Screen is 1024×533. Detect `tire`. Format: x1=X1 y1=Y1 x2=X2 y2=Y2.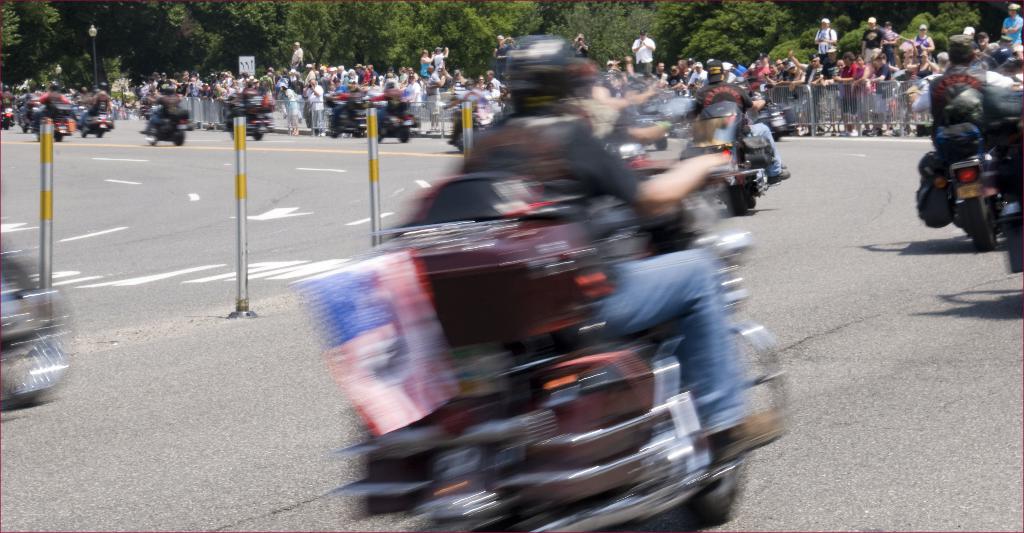
x1=398 y1=127 x2=415 y2=145.
